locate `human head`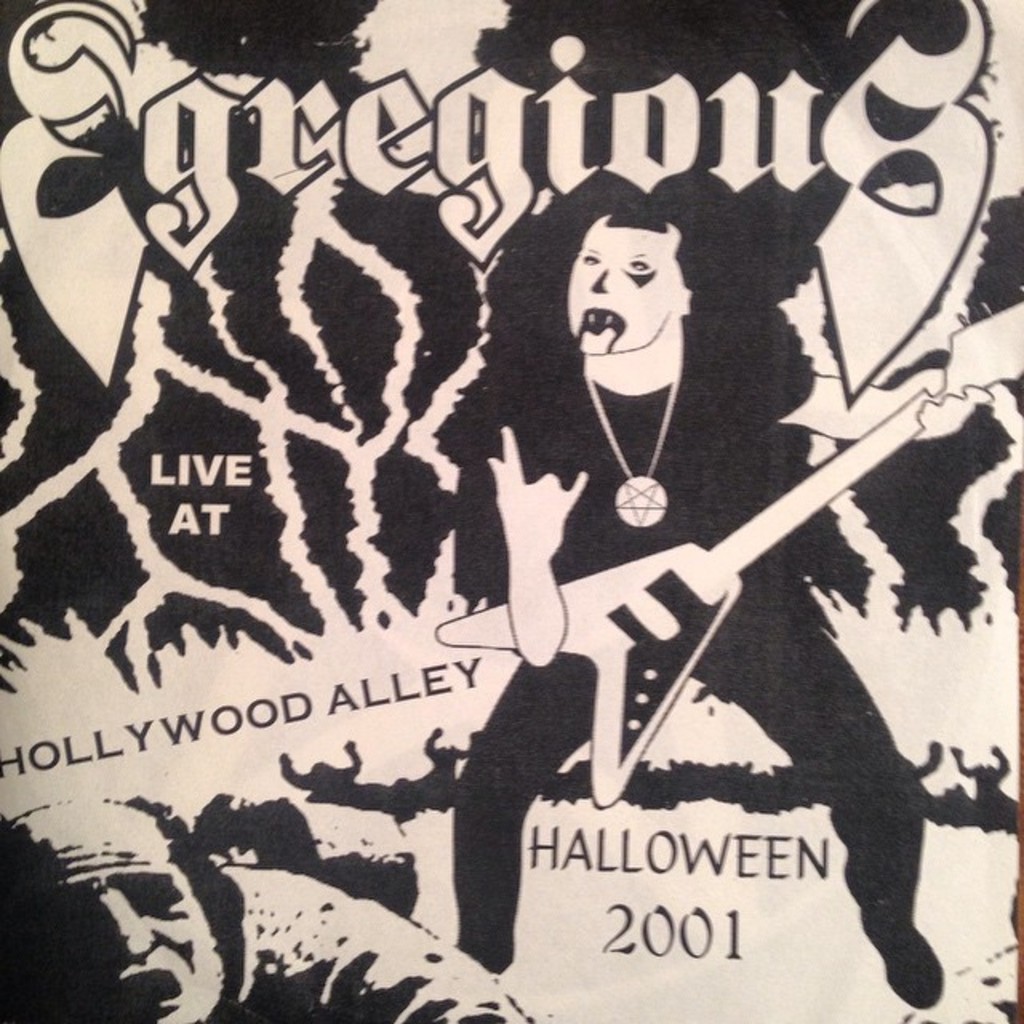
pyautogui.locateOnScreen(0, 798, 237, 1022)
